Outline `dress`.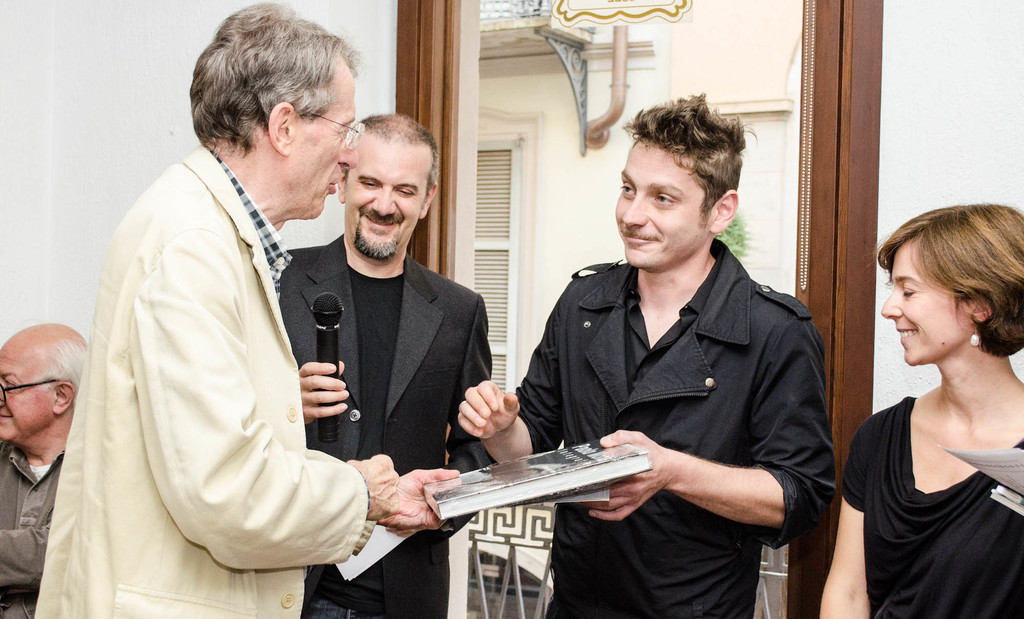
Outline: select_region(840, 396, 1023, 618).
